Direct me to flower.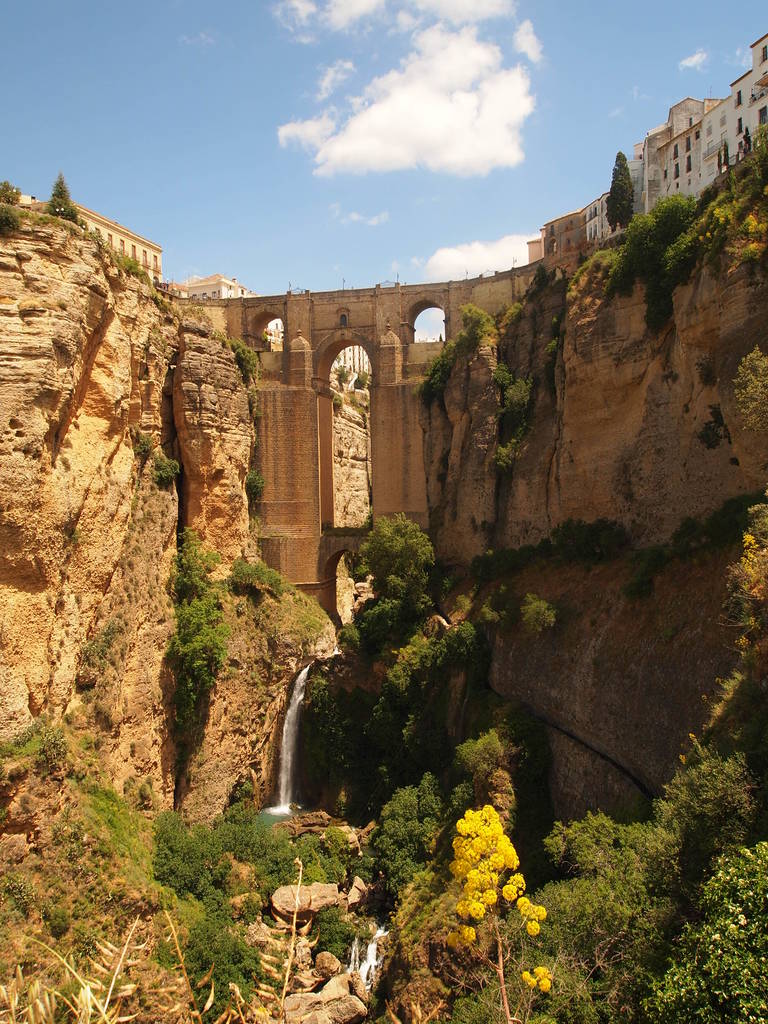
Direction: 528, 916, 540, 939.
